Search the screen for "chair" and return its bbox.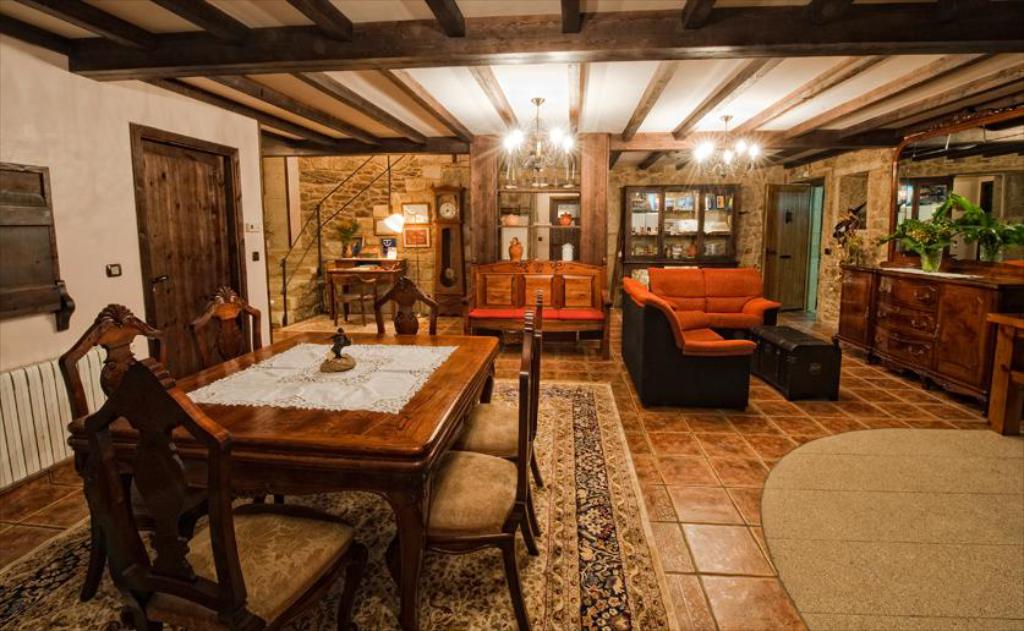
Found: locate(187, 289, 268, 372).
